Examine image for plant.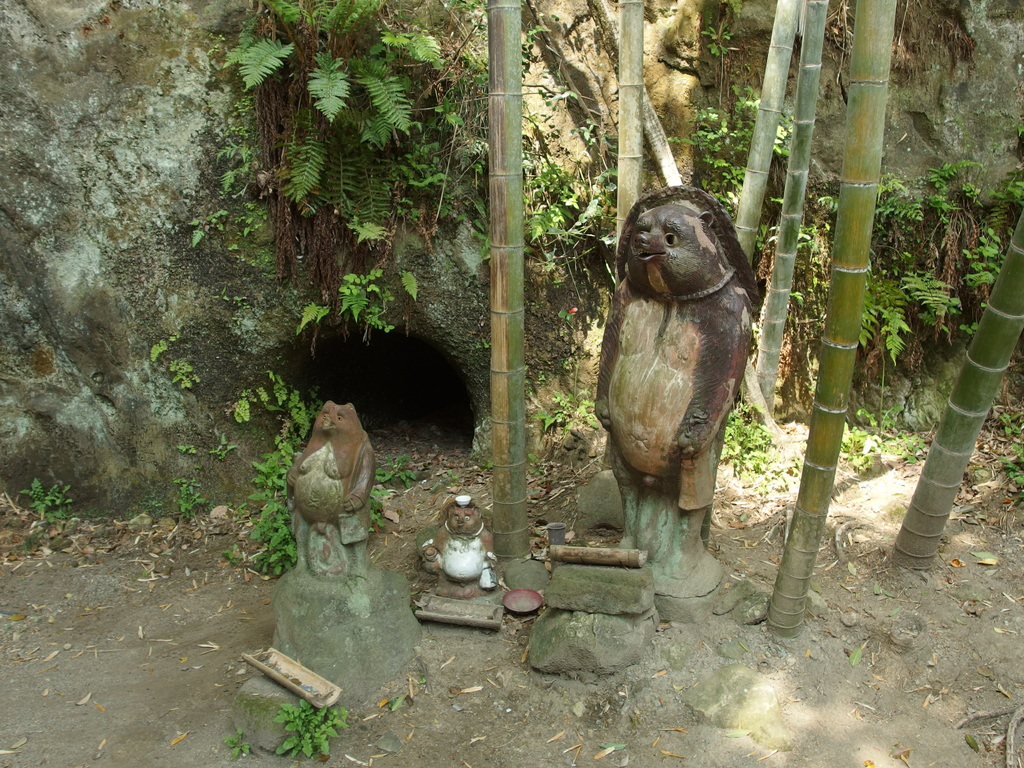
Examination result: x1=364, y1=487, x2=391, y2=534.
